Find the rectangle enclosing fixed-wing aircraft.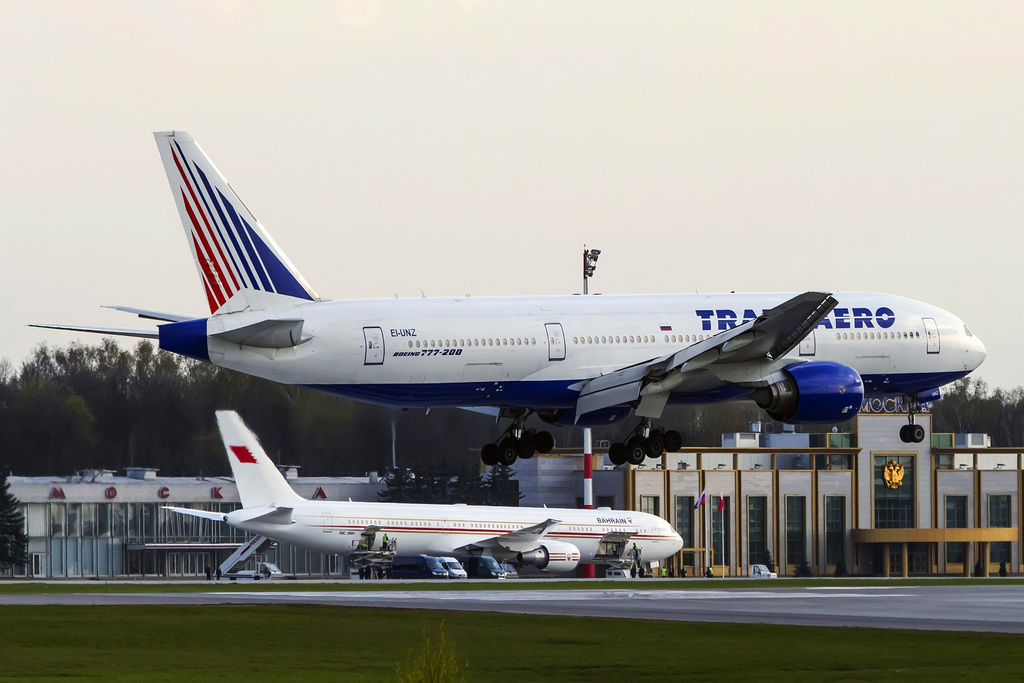
(20, 134, 986, 469).
